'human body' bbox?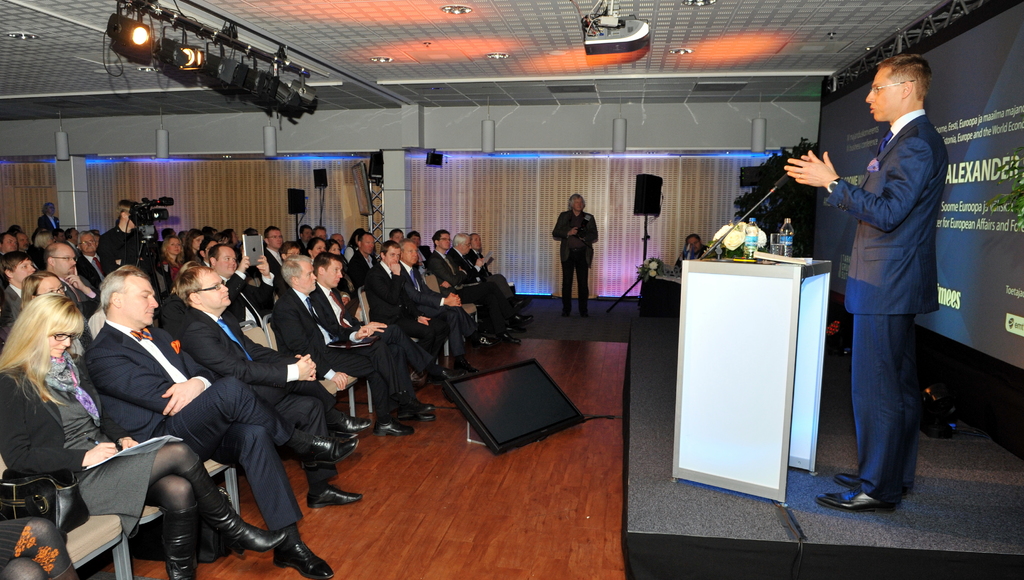
x1=669 y1=241 x2=717 y2=274
